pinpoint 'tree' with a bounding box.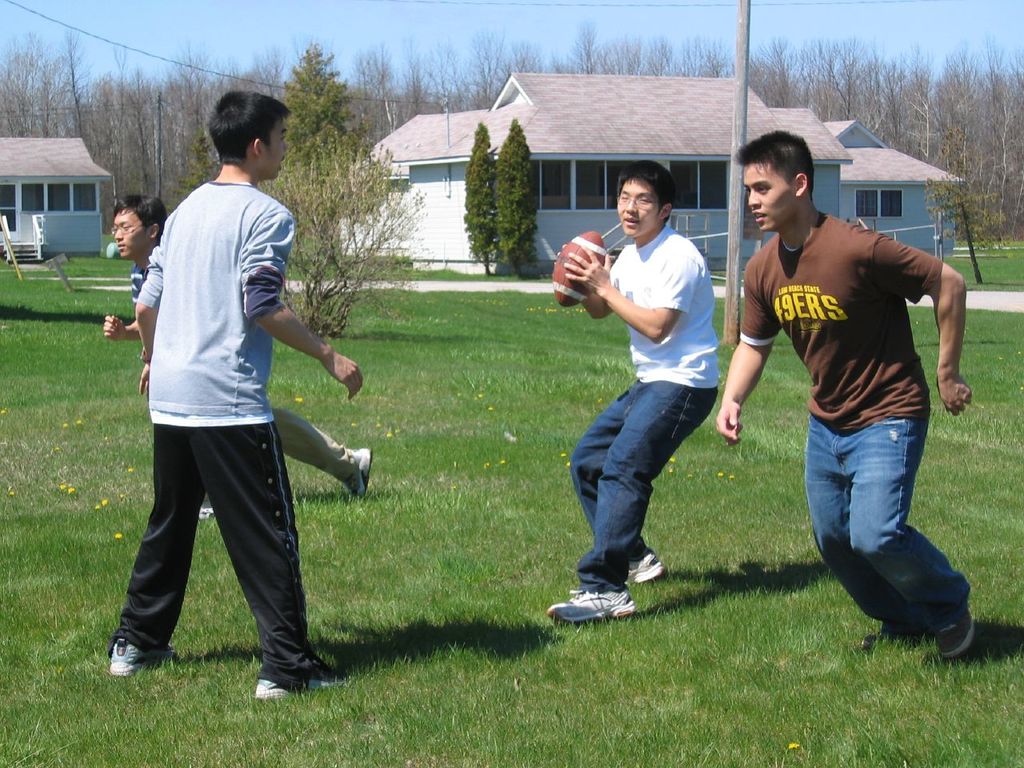
[x1=171, y1=35, x2=429, y2=345].
